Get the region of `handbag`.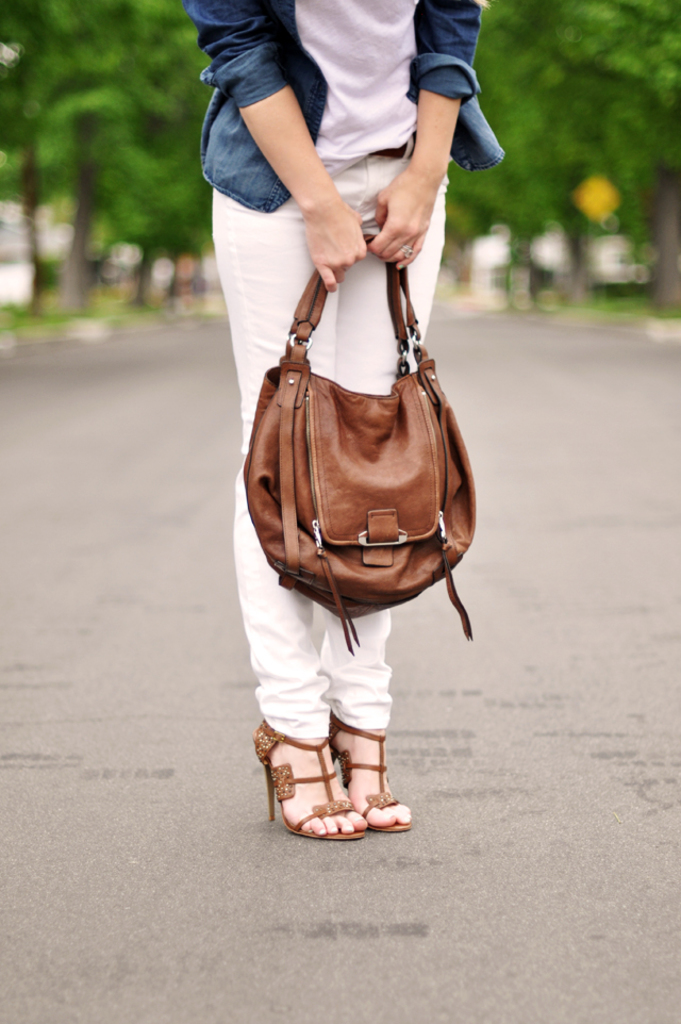
crop(245, 212, 495, 637).
